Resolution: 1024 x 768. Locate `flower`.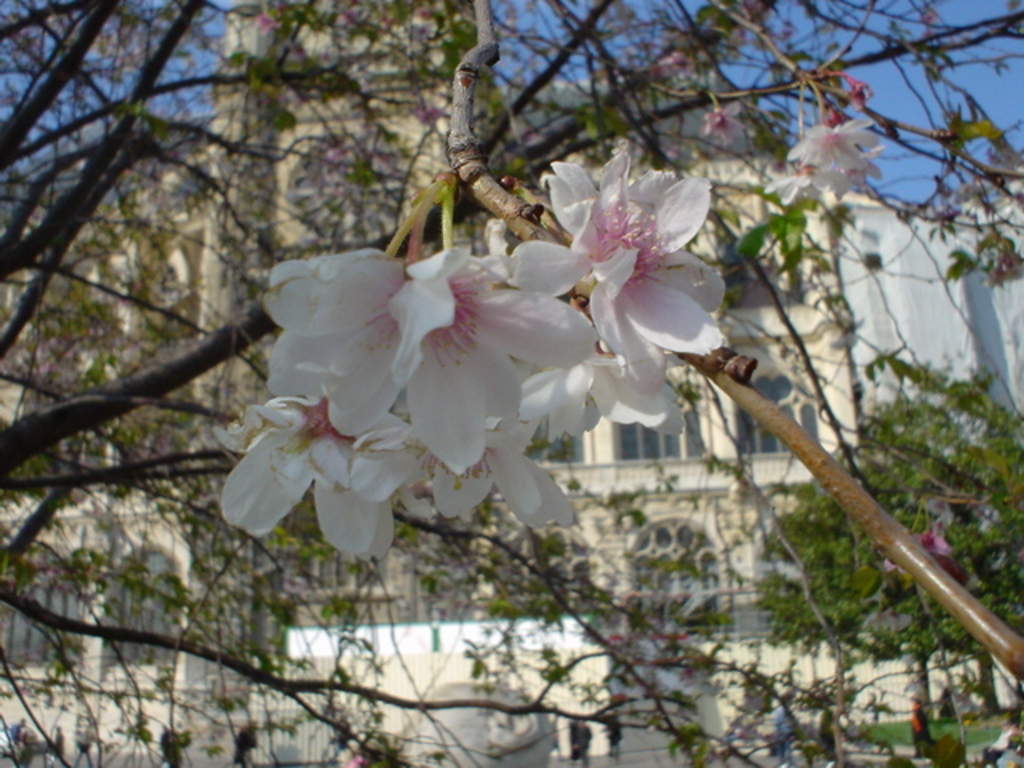
box=[771, 154, 842, 206].
